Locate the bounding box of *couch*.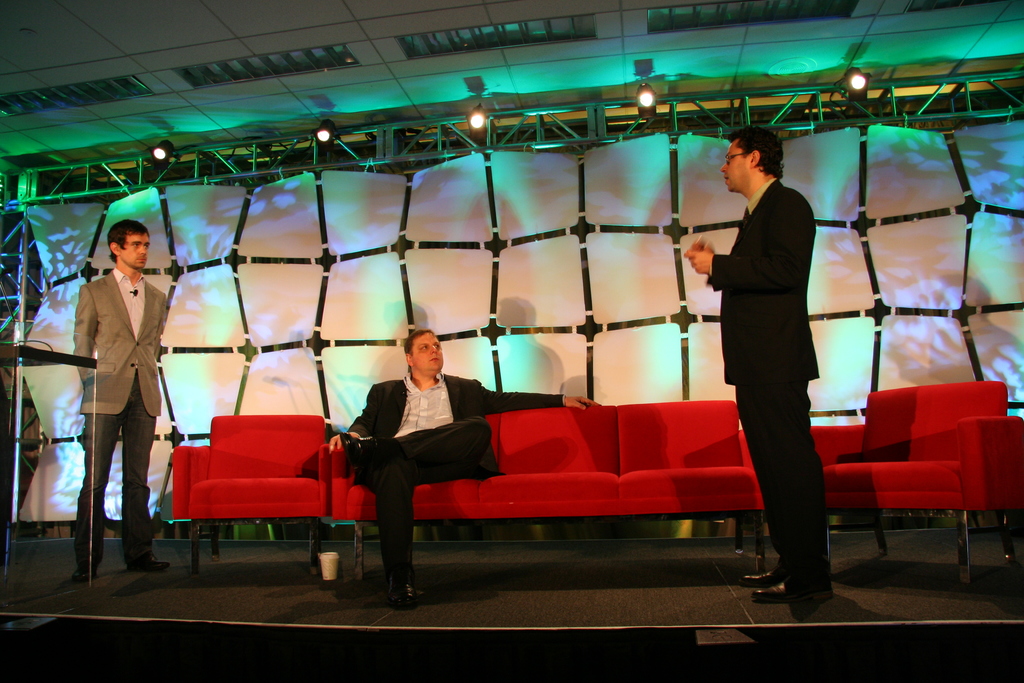
Bounding box: 276 363 699 582.
